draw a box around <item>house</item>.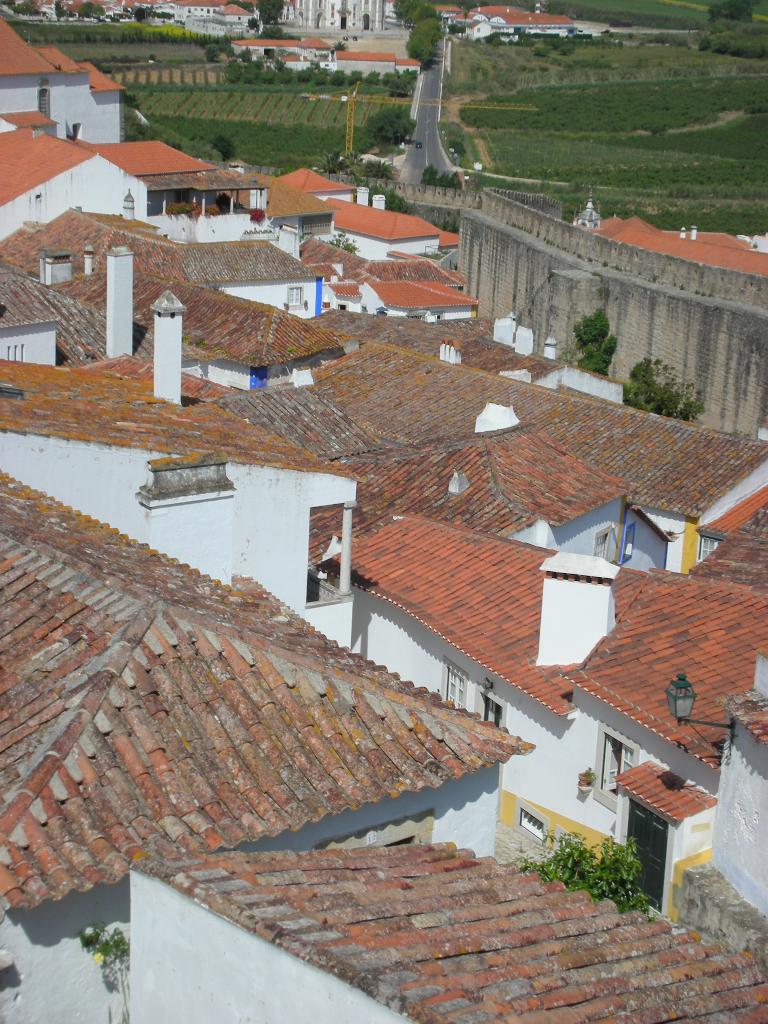
{"left": 319, "top": 275, "right": 499, "bottom": 308}.
